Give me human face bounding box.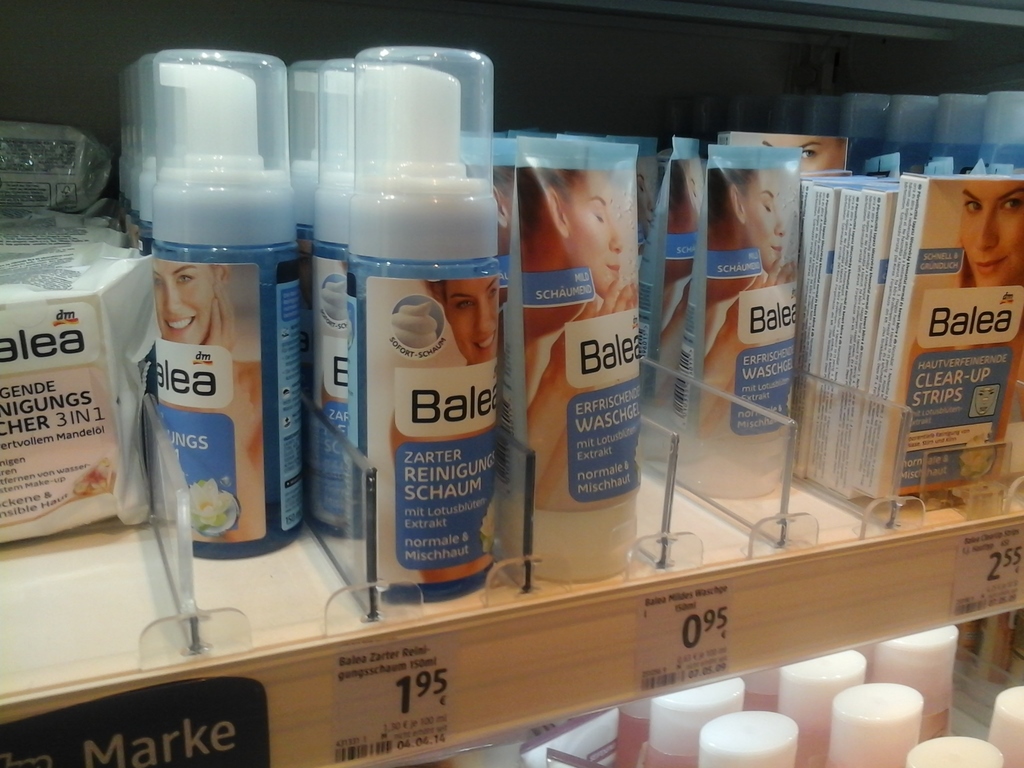
pyautogui.locateOnScreen(151, 257, 217, 346).
